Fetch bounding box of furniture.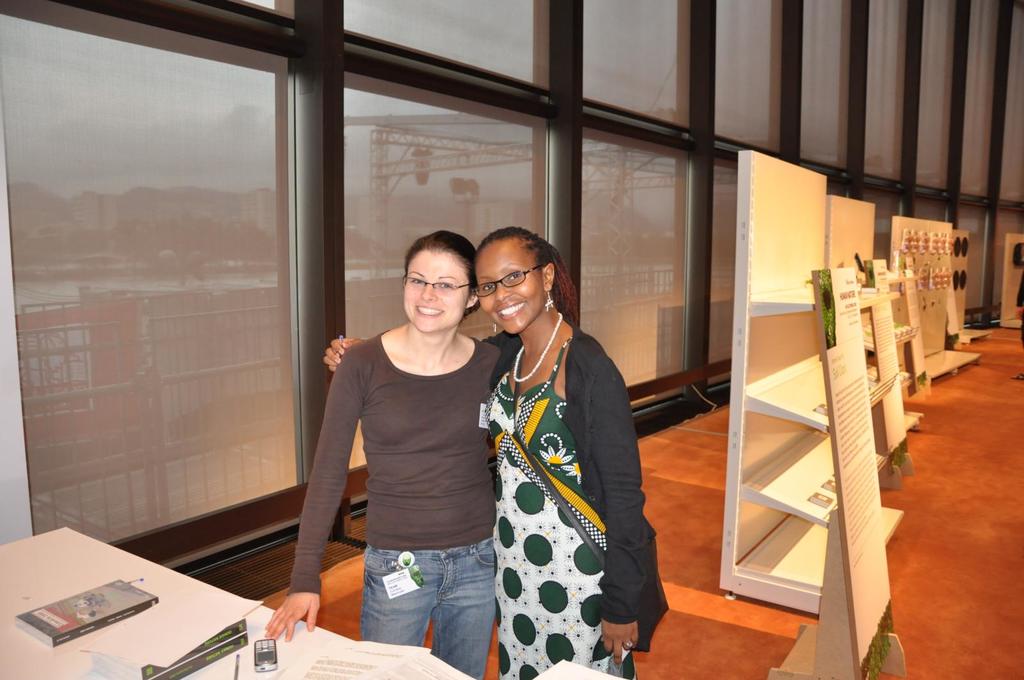
Bbox: box(719, 150, 904, 623).
